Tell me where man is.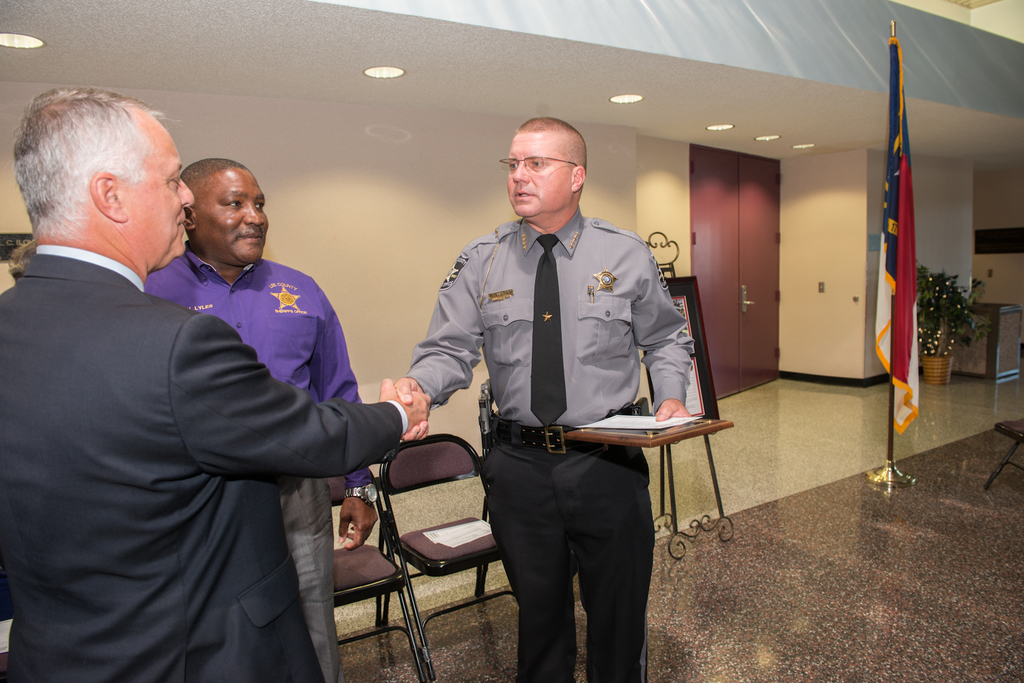
man is at <region>147, 159, 383, 682</region>.
